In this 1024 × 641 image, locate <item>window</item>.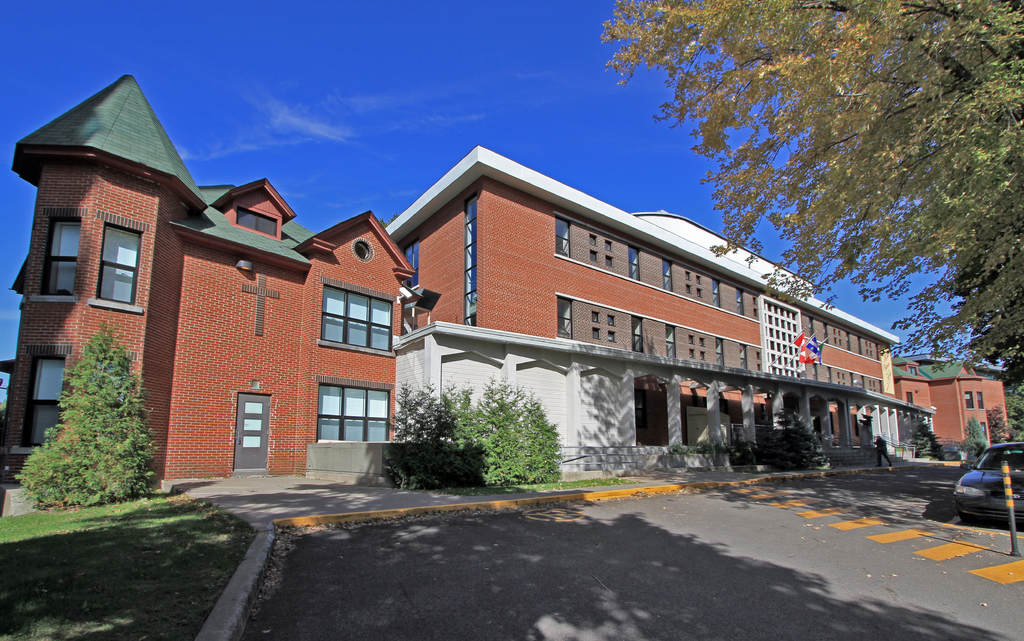
Bounding box: (233,200,282,241).
